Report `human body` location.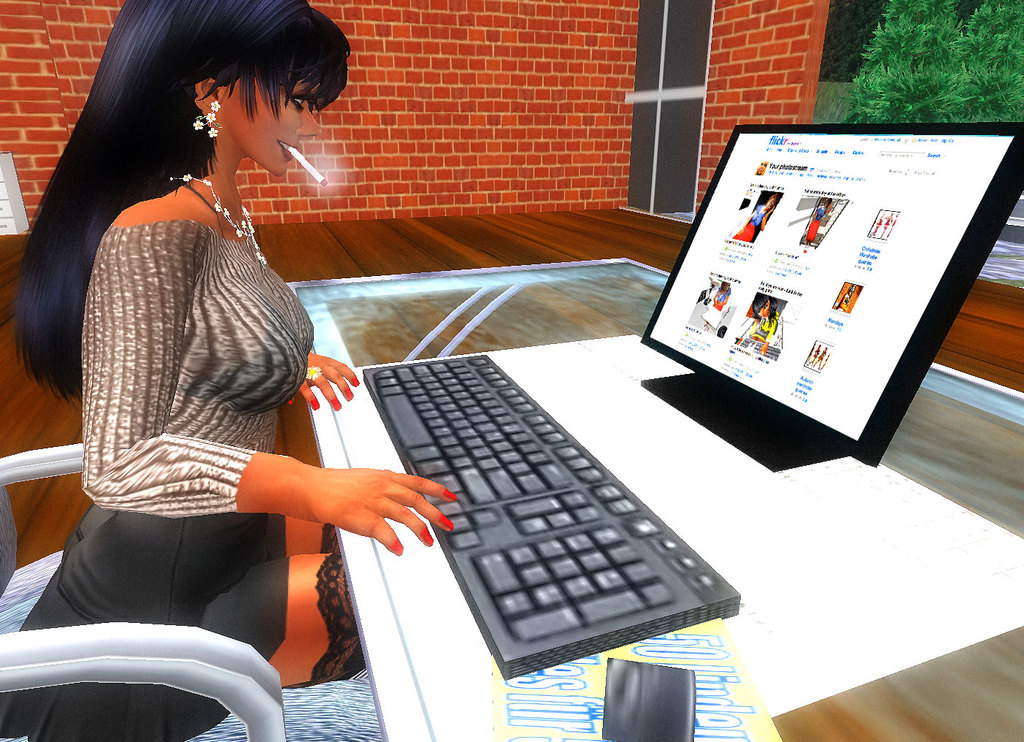
Report: (0,0,458,741).
